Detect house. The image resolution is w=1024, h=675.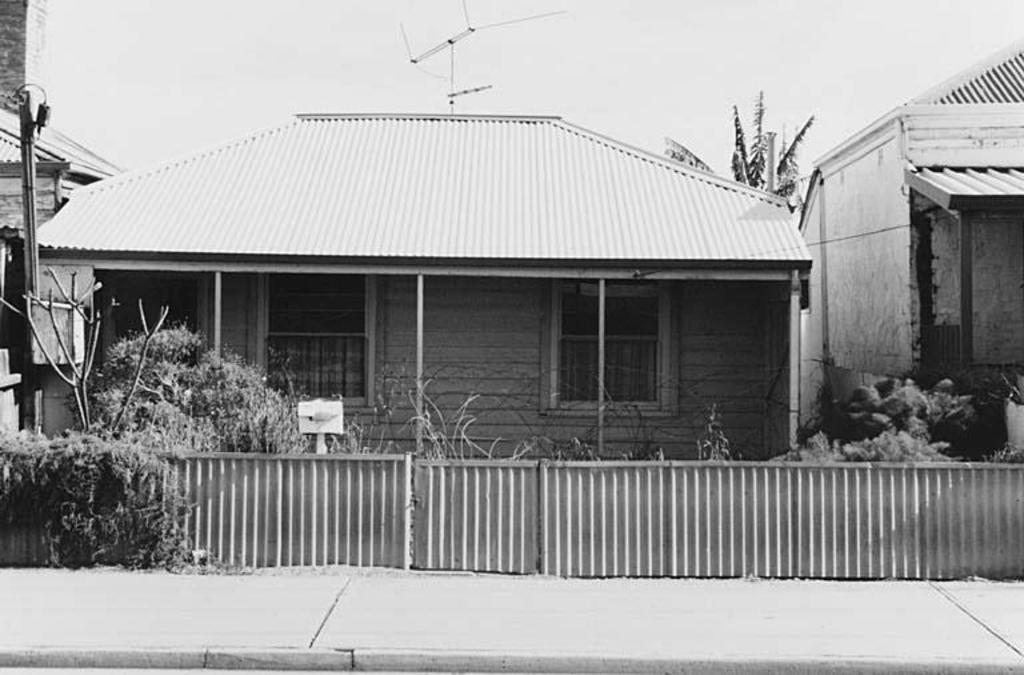
[32,103,812,455].
